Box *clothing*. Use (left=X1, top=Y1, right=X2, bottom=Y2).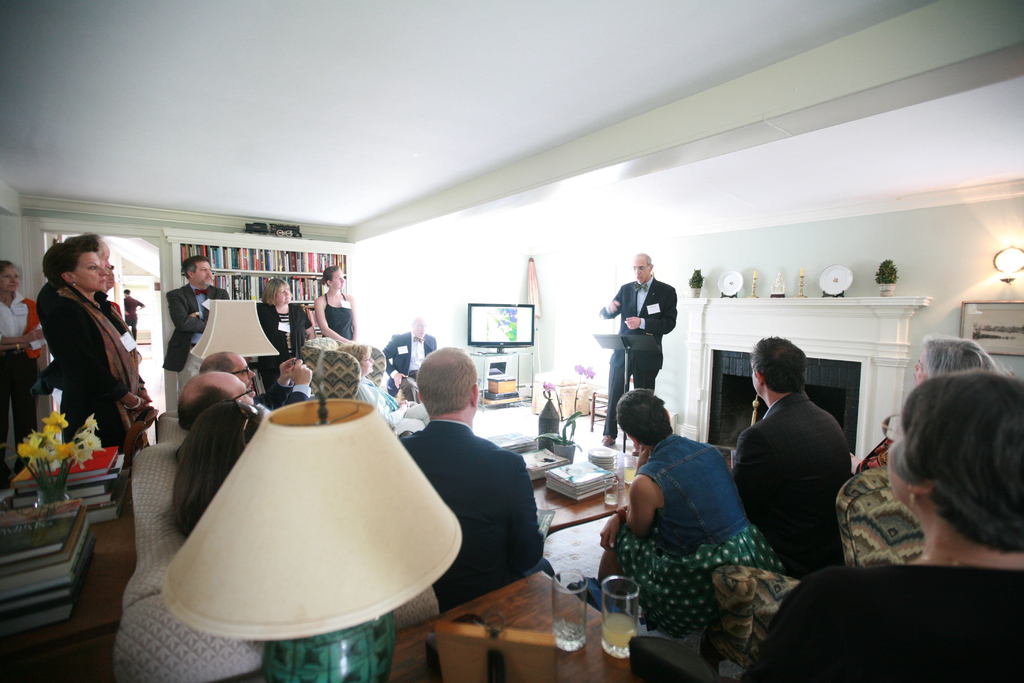
(left=321, top=293, right=355, bottom=343).
